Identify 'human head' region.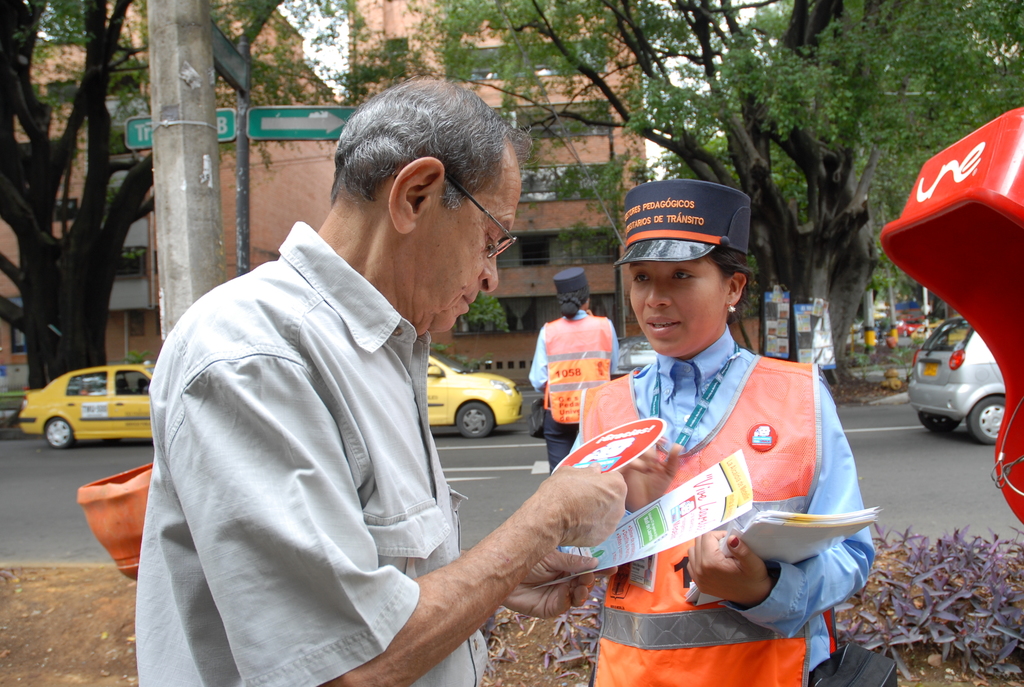
Region: 314/81/530/303.
